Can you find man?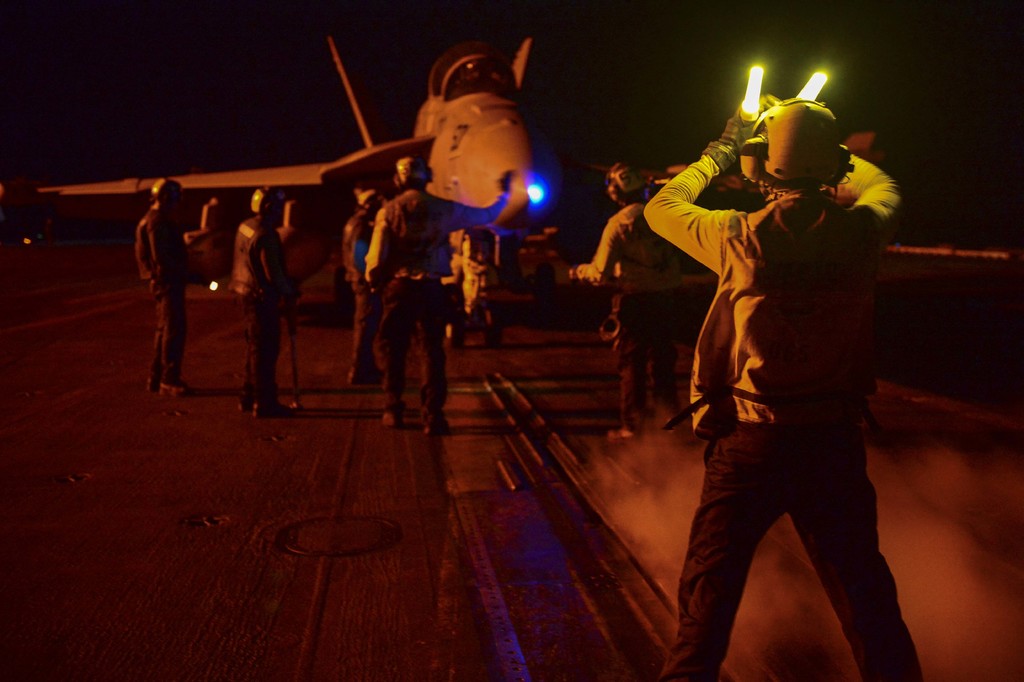
Yes, bounding box: left=369, top=157, right=500, bottom=438.
